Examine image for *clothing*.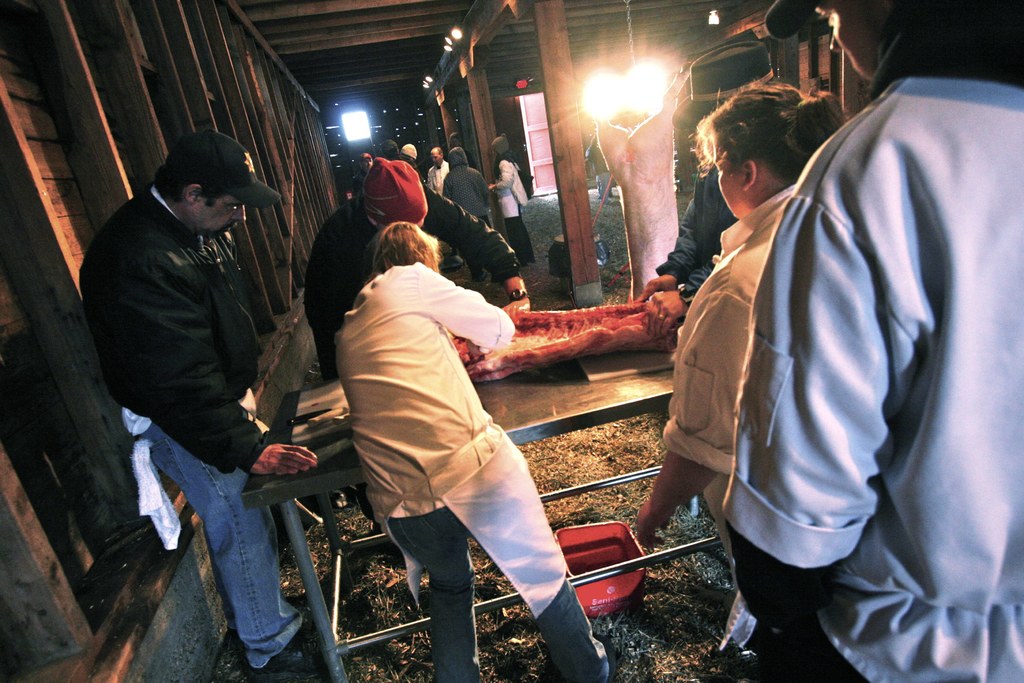
Examination result: {"x1": 661, "y1": 177, "x2": 805, "y2": 682}.
